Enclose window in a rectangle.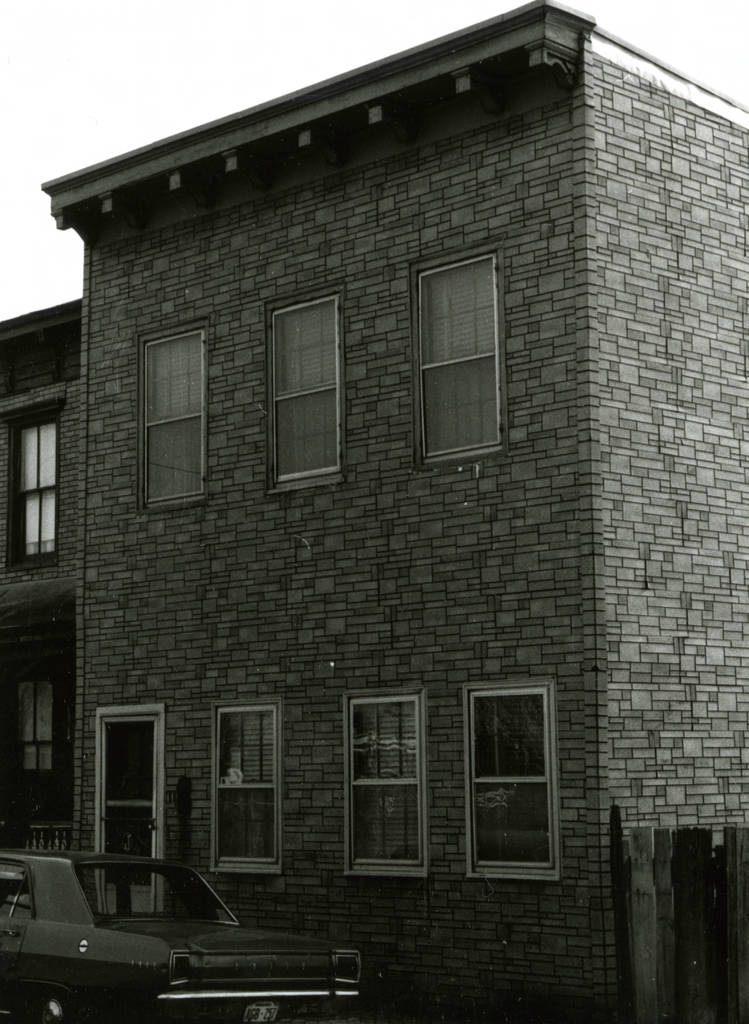
{"left": 210, "top": 701, "right": 280, "bottom": 872}.
